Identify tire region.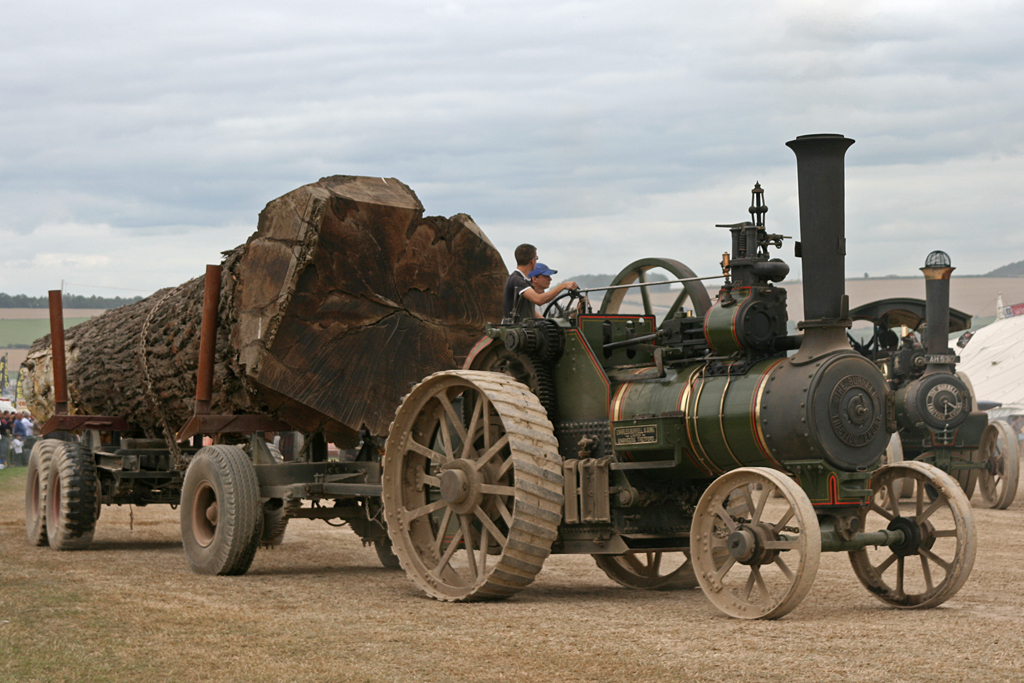
Region: select_region(181, 445, 259, 577).
